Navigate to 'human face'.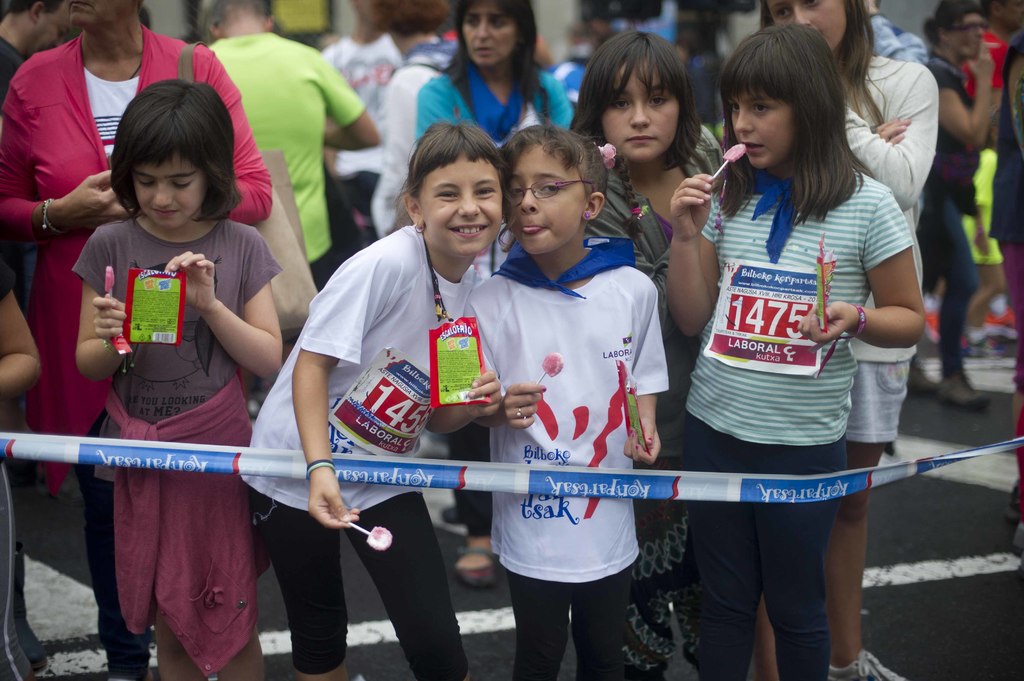
Navigation target: <region>460, 2, 517, 69</region>.
